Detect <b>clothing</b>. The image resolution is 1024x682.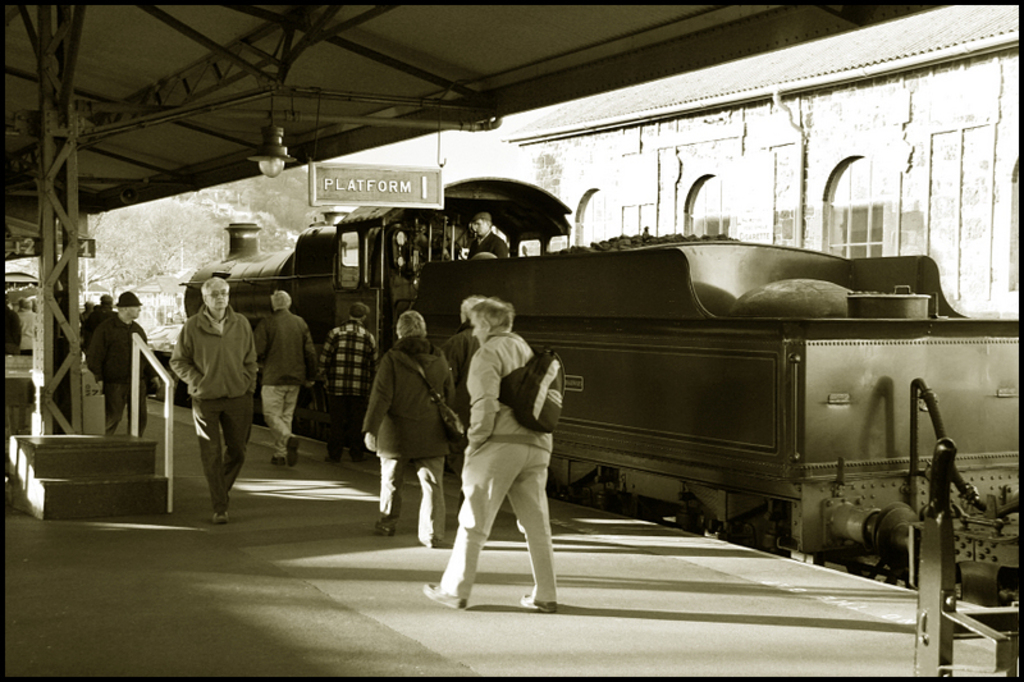
locate(0, 307, 27, 360).
